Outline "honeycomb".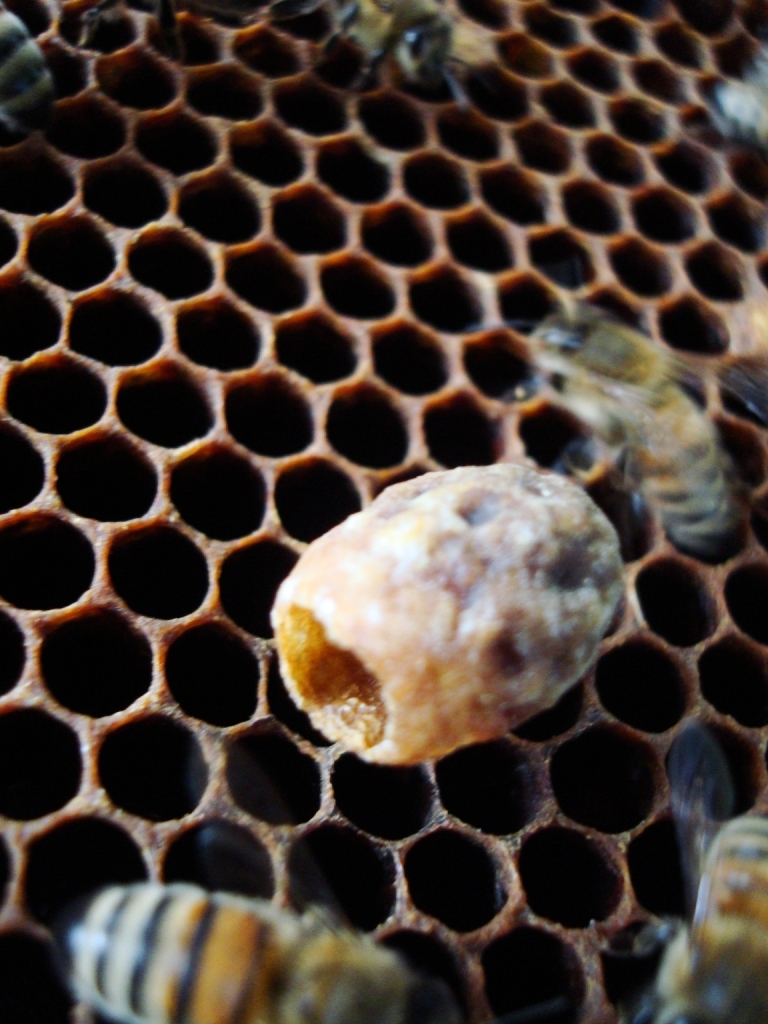
Outline: [0, 0, 767, 1023].
